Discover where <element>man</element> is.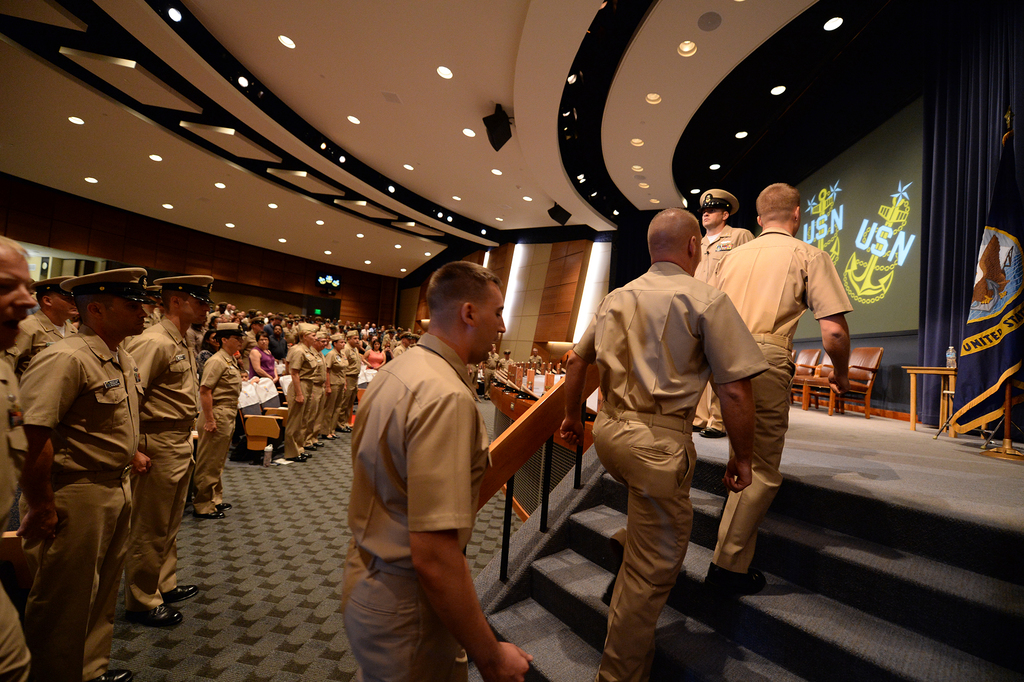
Discovered at x1=19 y1=266 x2=156 y2=681.
